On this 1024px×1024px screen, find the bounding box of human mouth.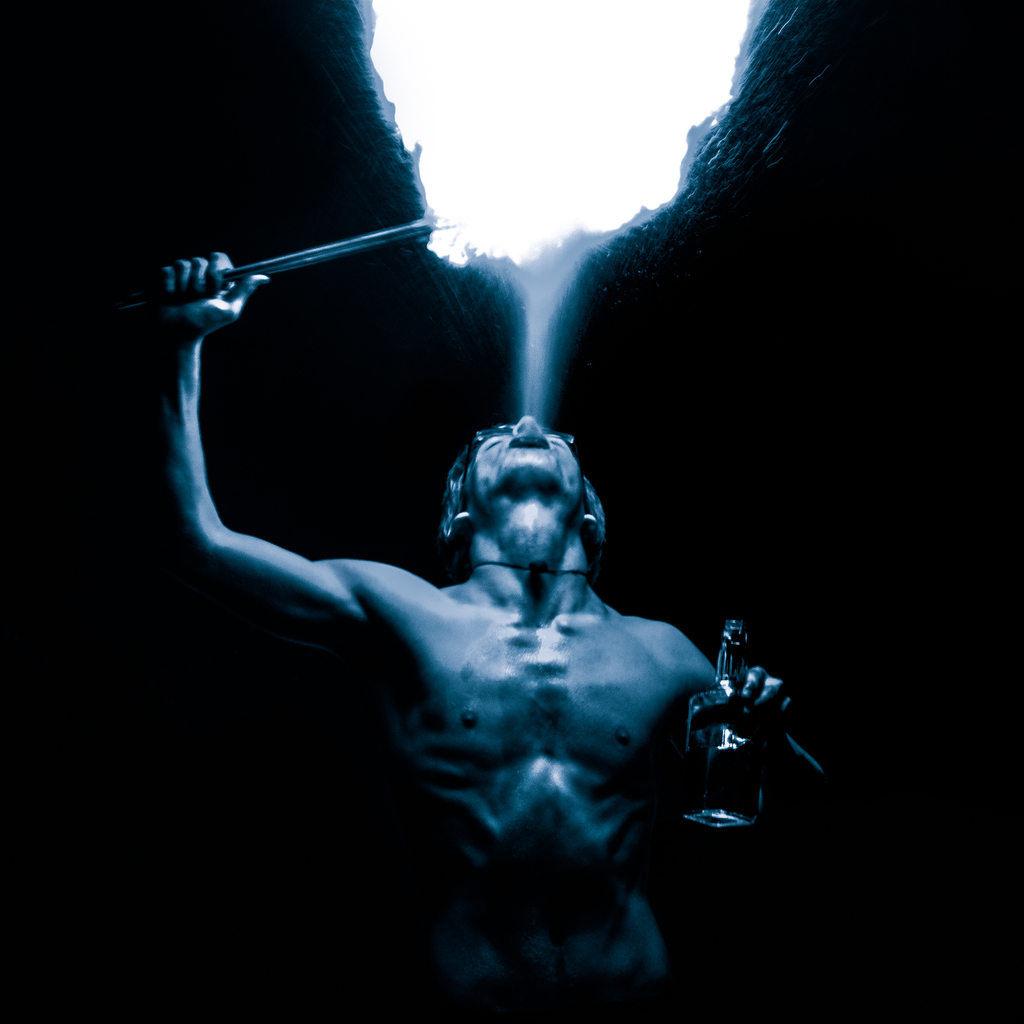
Bounding box: Rect(509, 429, 548, 452).
